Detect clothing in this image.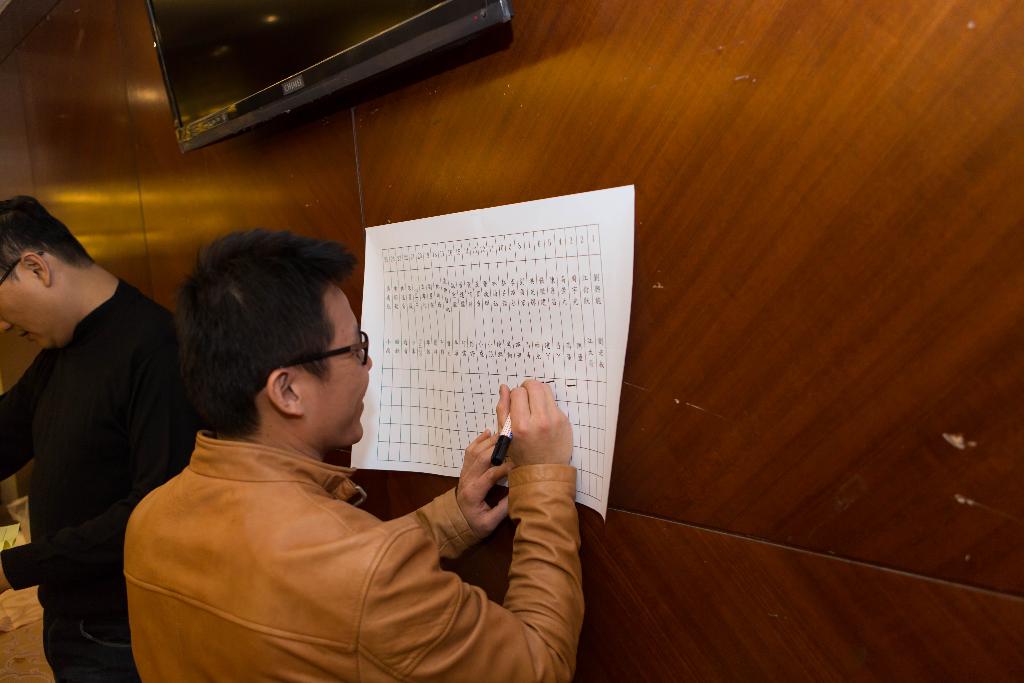
Detection: [left=0, top=281, right=196, bottom=682].
